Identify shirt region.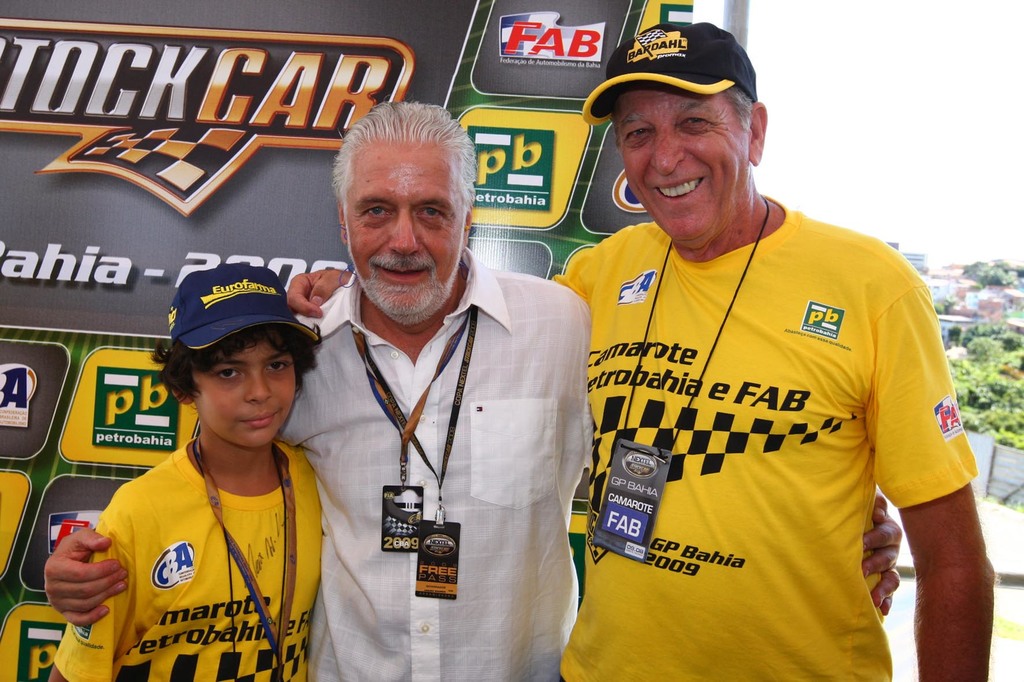
Region: BBox(274, 248, 591, 681).
